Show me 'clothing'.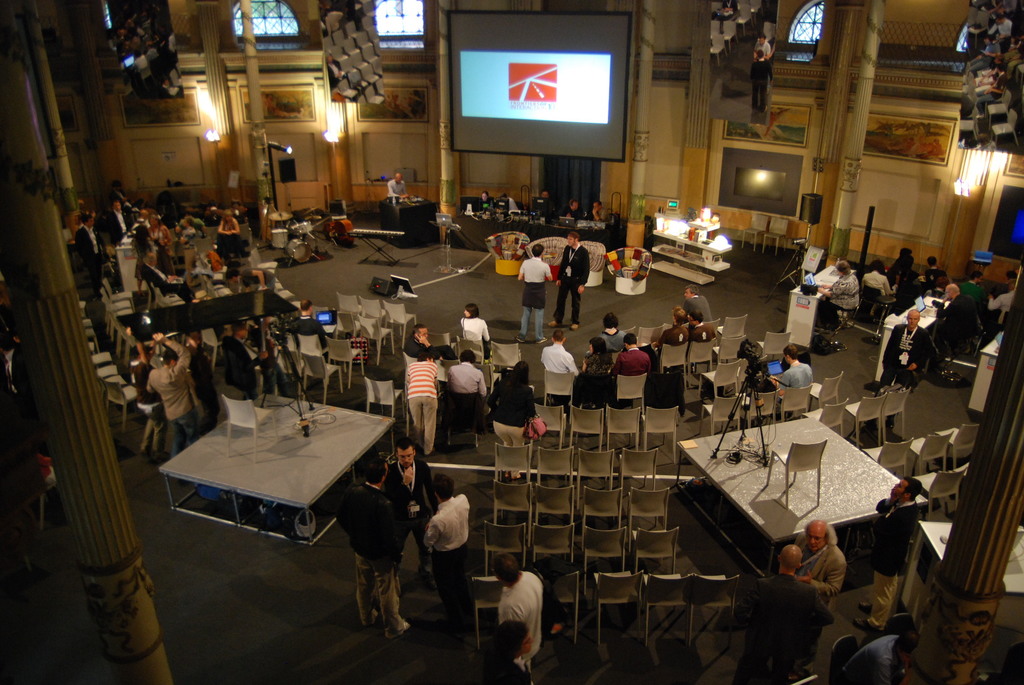
'clothing' is here: select_region(818, 276, 858, 352).
